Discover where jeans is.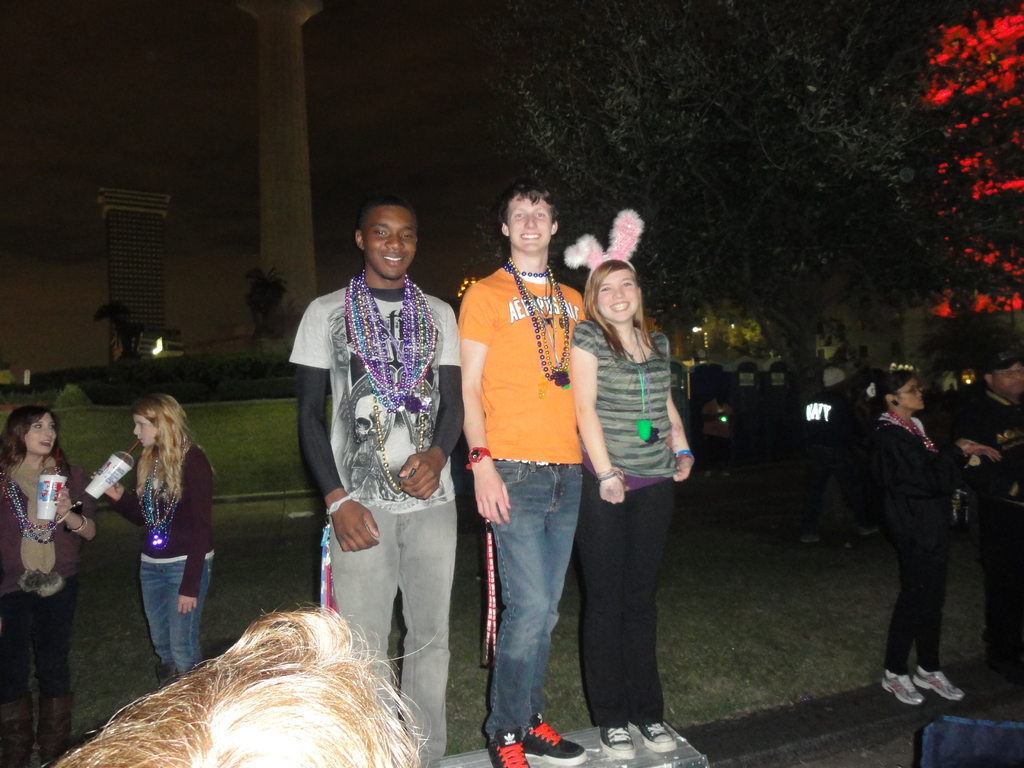
Discovered at bbox=(324, 483, 465, 767).
